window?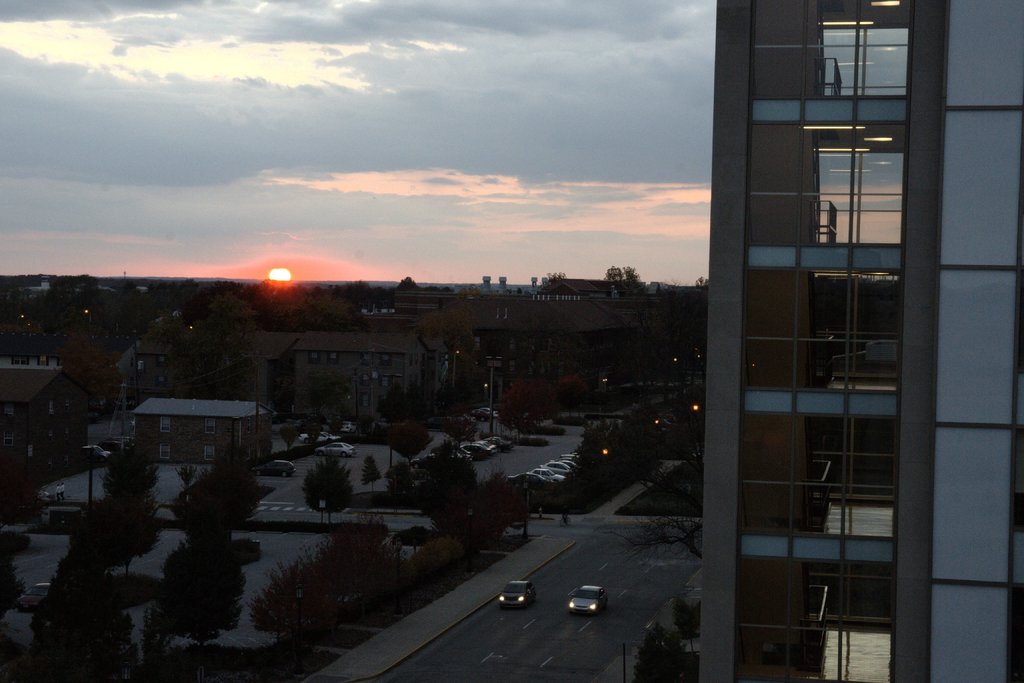
rect(158, 441, 174, 459)
